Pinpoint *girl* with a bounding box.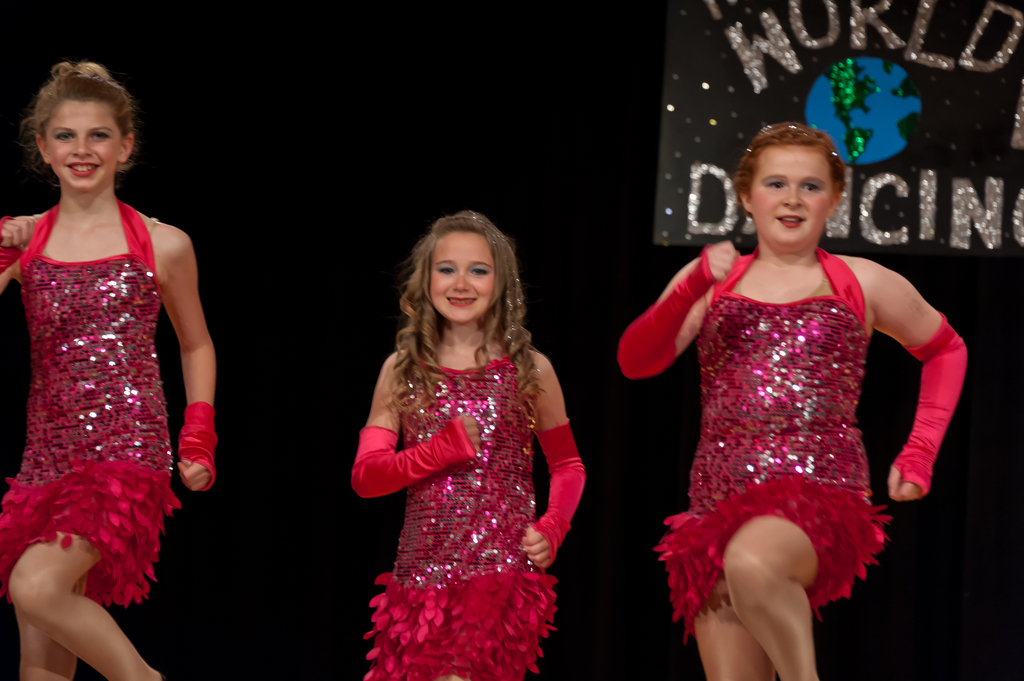
0, 57, 212, 680.
